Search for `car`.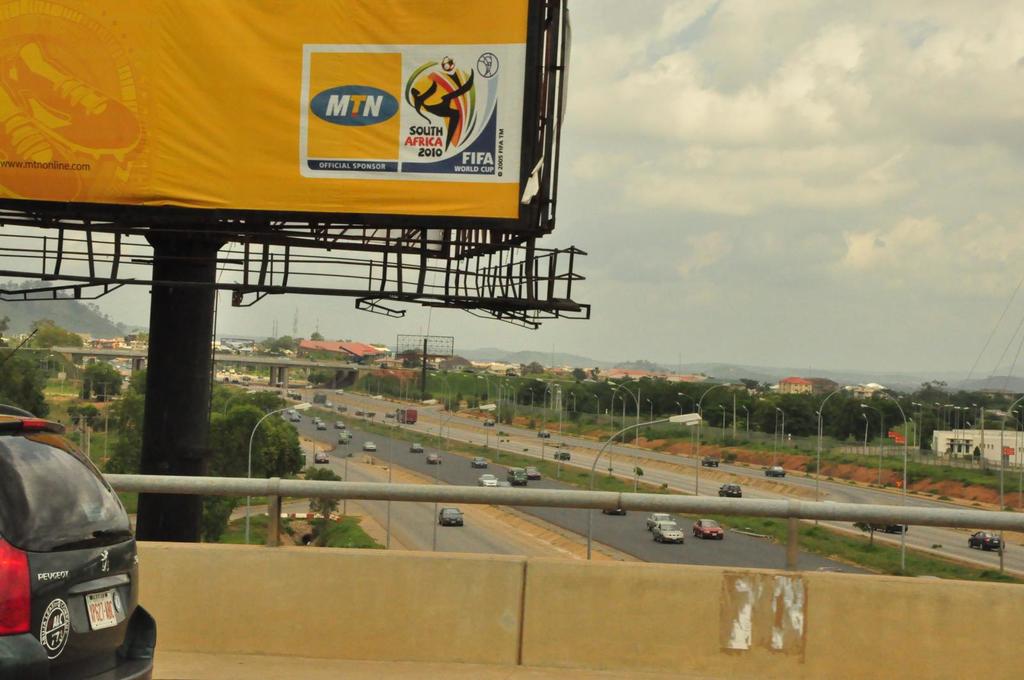
Found at (left=700, top=455, right=719, bottom=466).
